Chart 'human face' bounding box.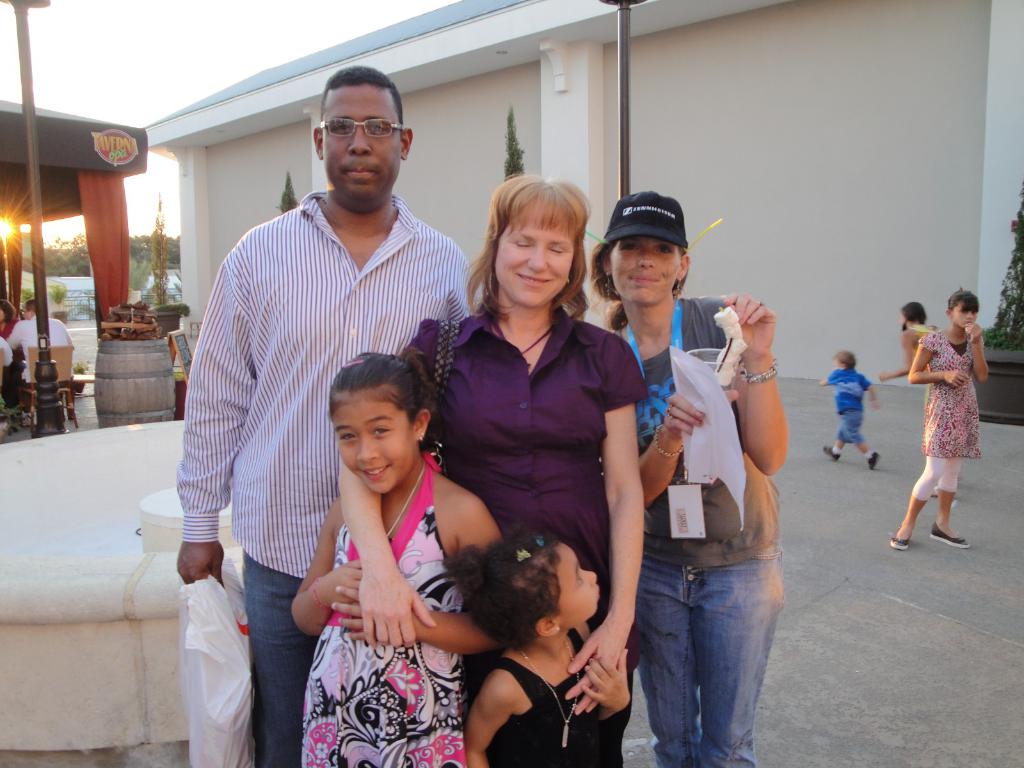
Charted: BBox(495, 230, 576, 300).
